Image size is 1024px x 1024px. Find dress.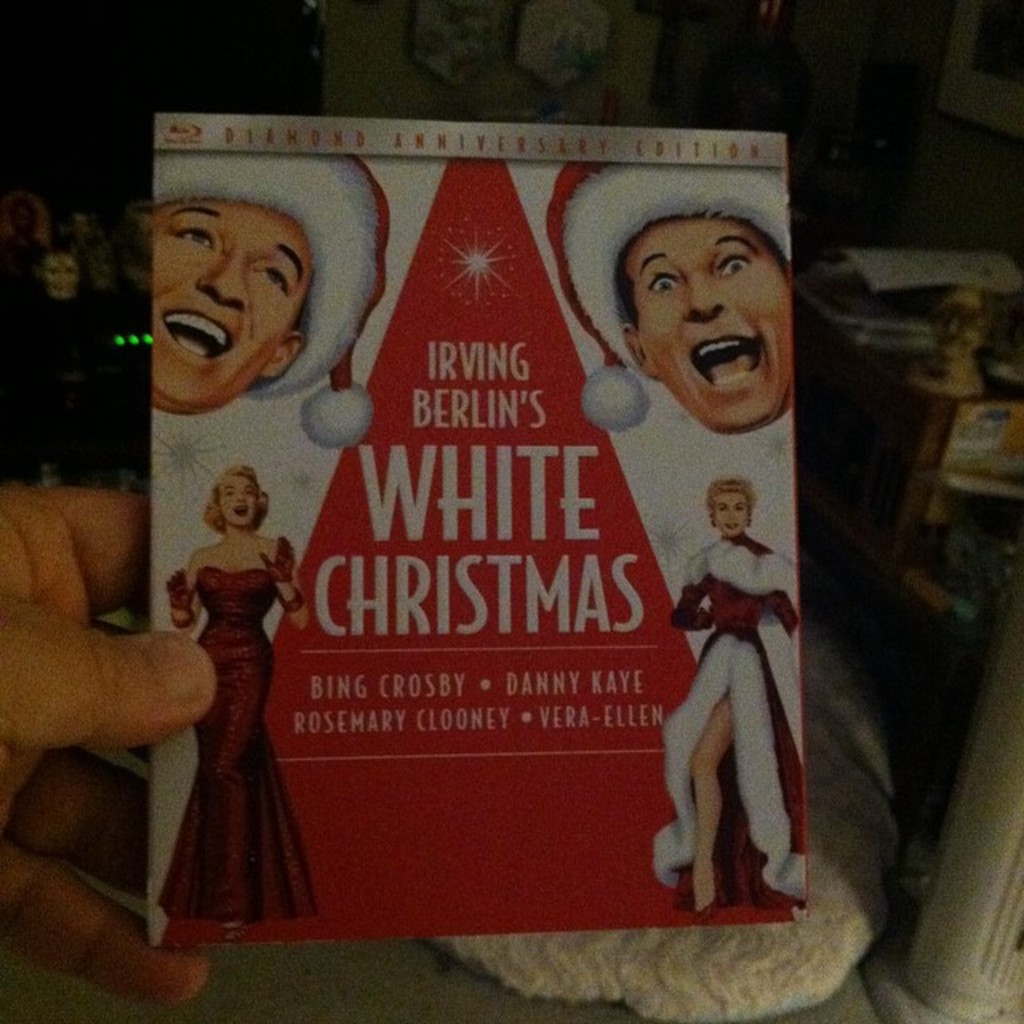
x1=653 y1=534 x2=806 y2=907.
